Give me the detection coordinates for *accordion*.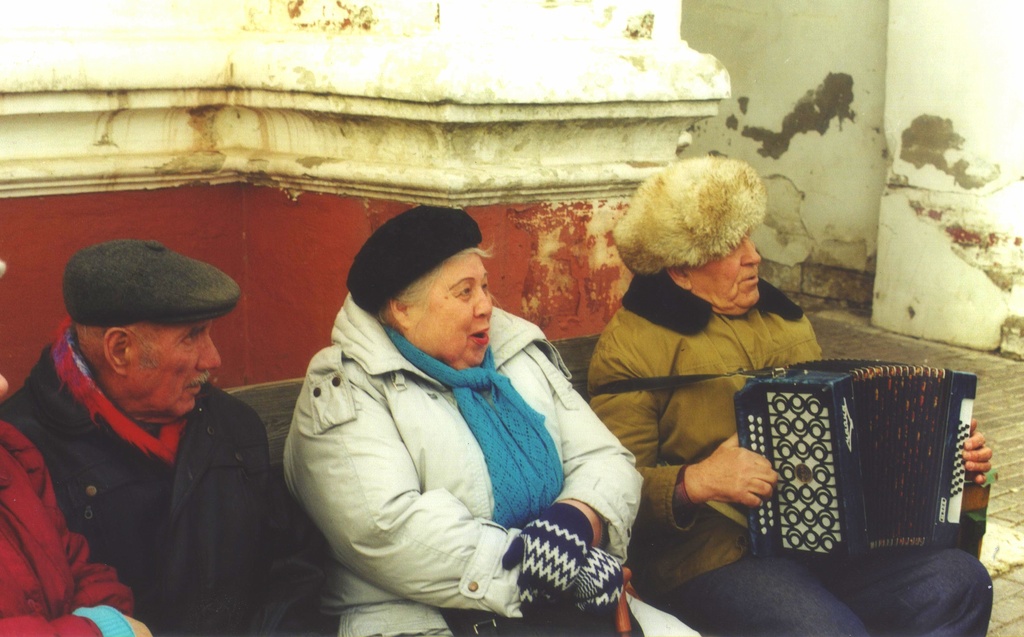
left=734, top=355, right=978, bottom=561.
